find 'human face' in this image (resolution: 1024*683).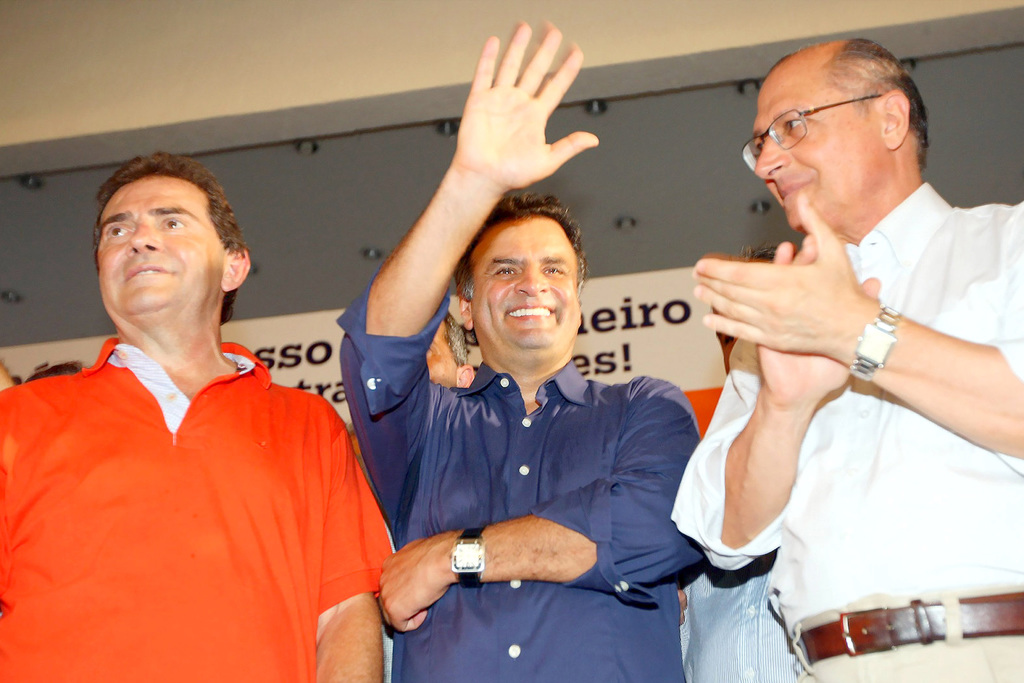
bbox=(753, 69, 872, 232).
